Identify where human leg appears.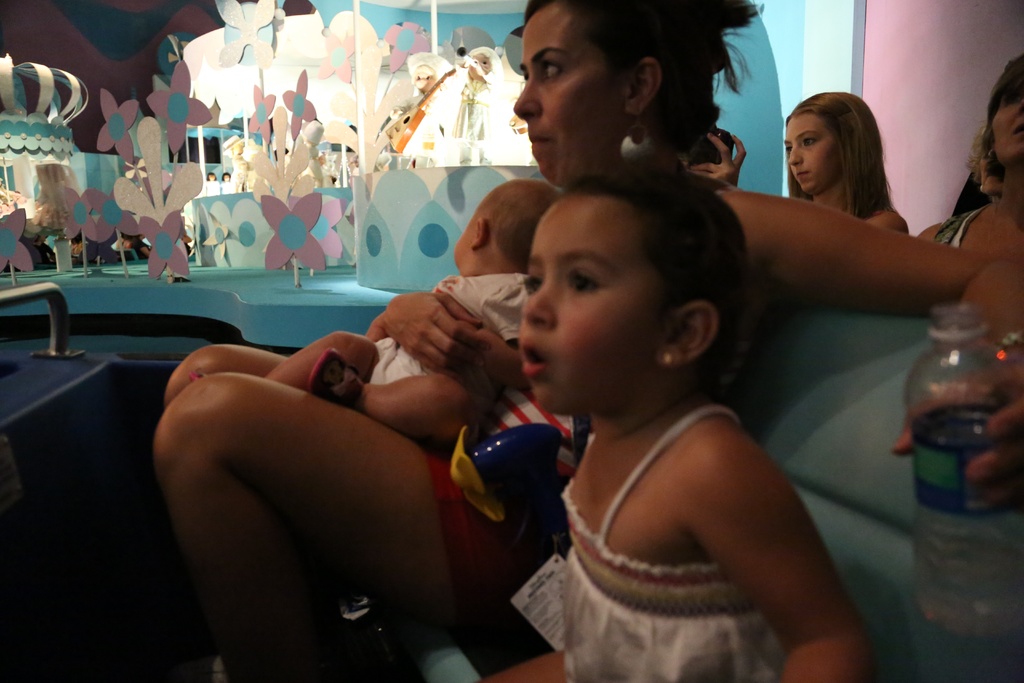
Appears at 165,341,290,406.
